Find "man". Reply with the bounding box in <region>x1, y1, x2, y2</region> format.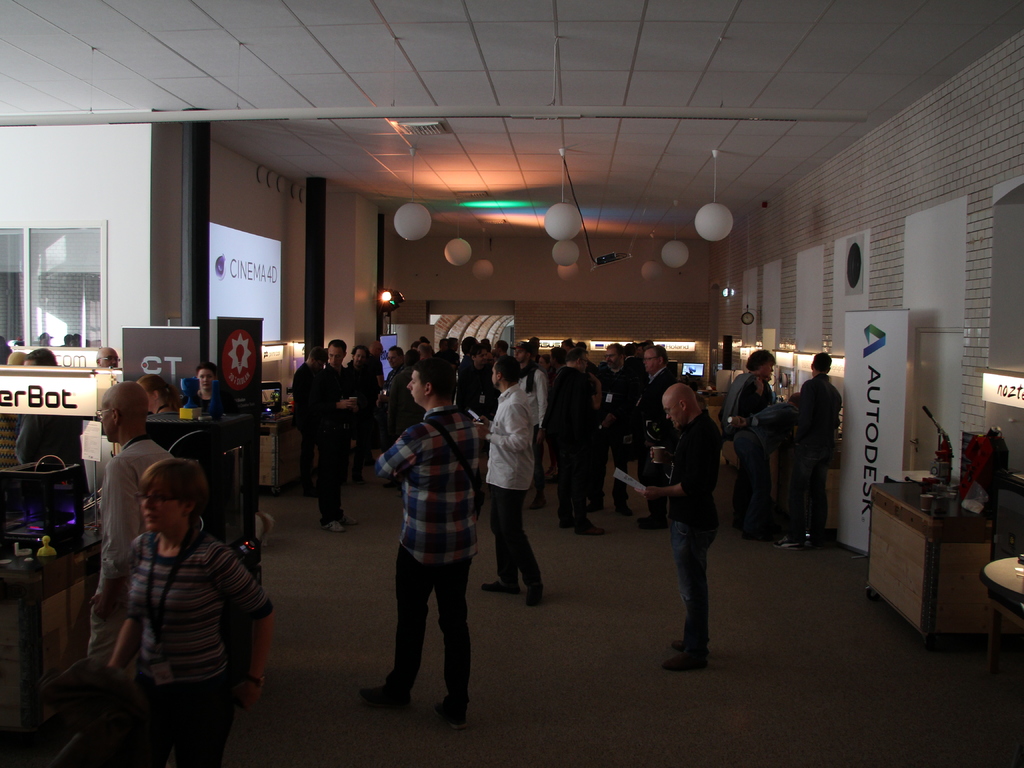
<region>92, 384, 186, 673</region>.
